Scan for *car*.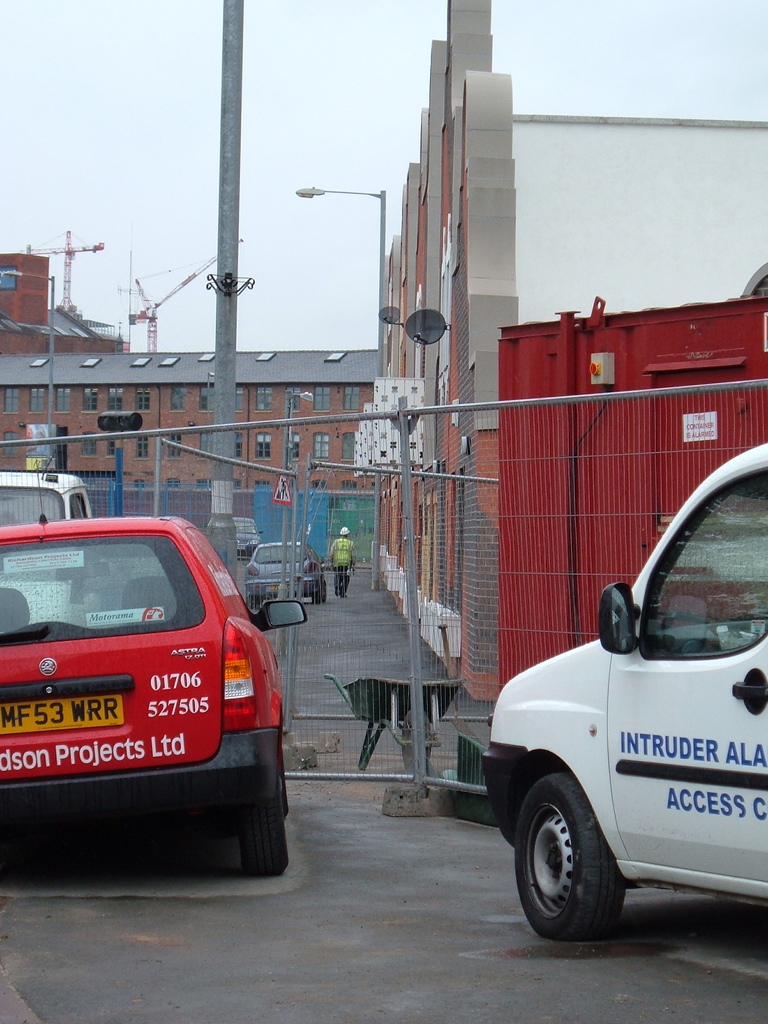
Scan result: pyautogui.locateOnScreen(479, 444, 767, 940).
